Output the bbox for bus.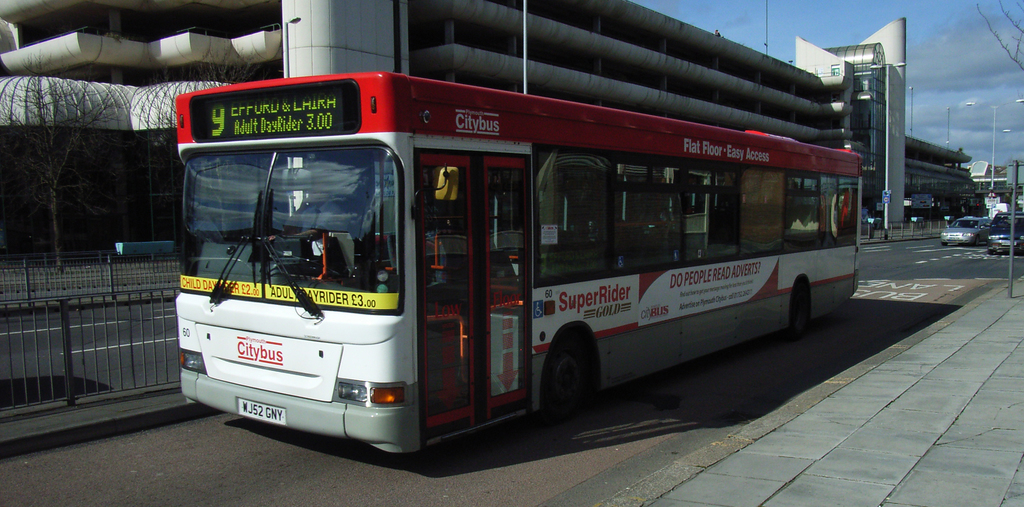
x1=173, y1=67, x2=867, y2=456.
